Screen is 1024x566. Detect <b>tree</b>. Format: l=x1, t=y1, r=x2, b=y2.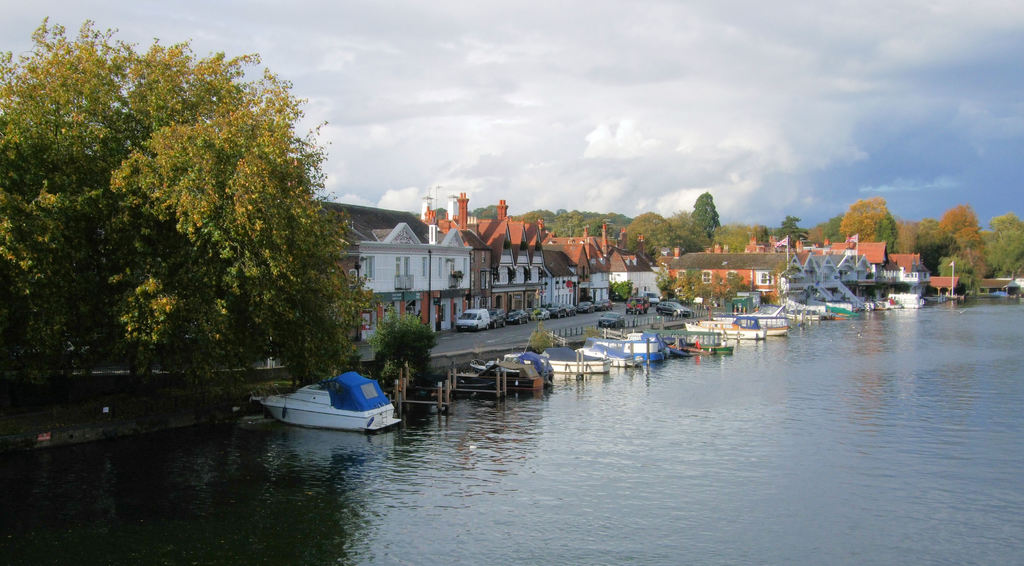
l=721, t=221, r=755, b=259.
